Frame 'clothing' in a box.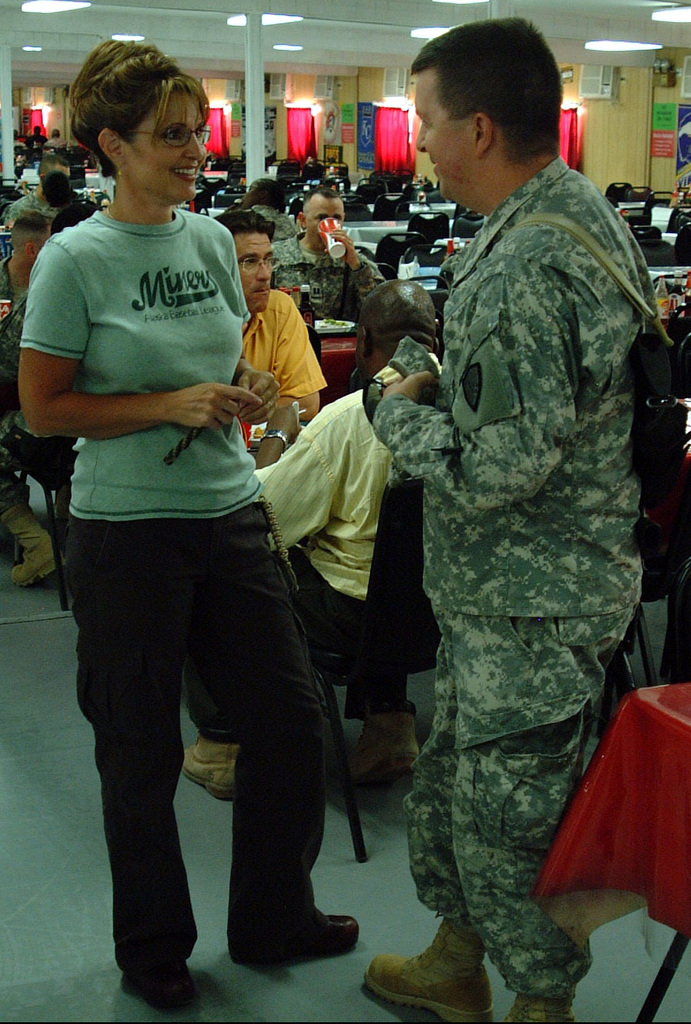
(x1=237, y1=356, x2=456, y2=637).
